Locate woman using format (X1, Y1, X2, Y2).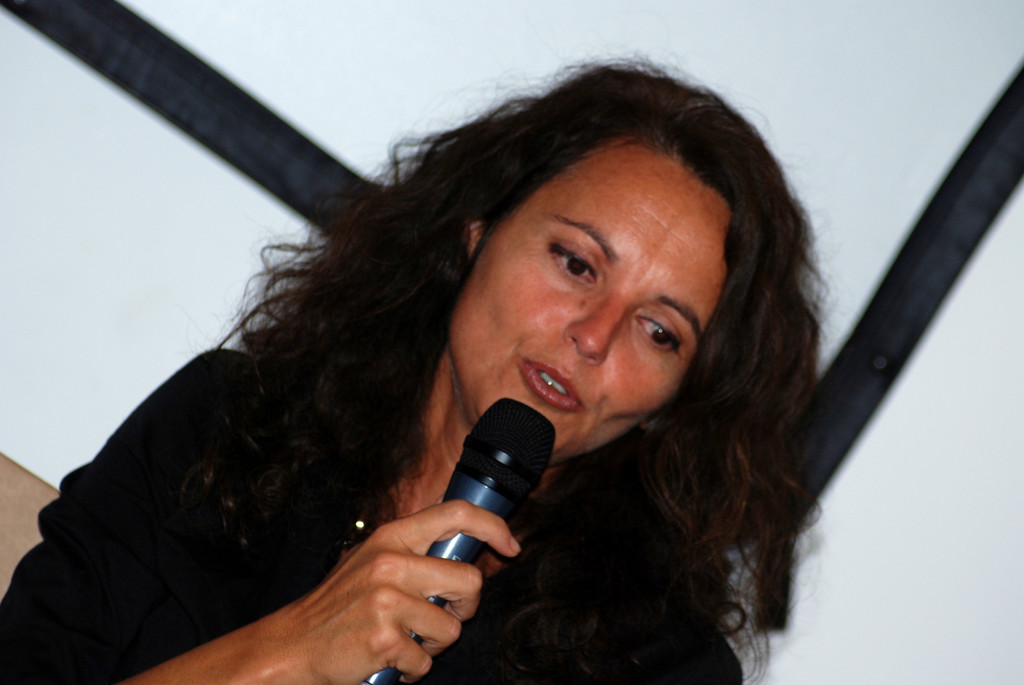
(60, 59, 826, 684).
